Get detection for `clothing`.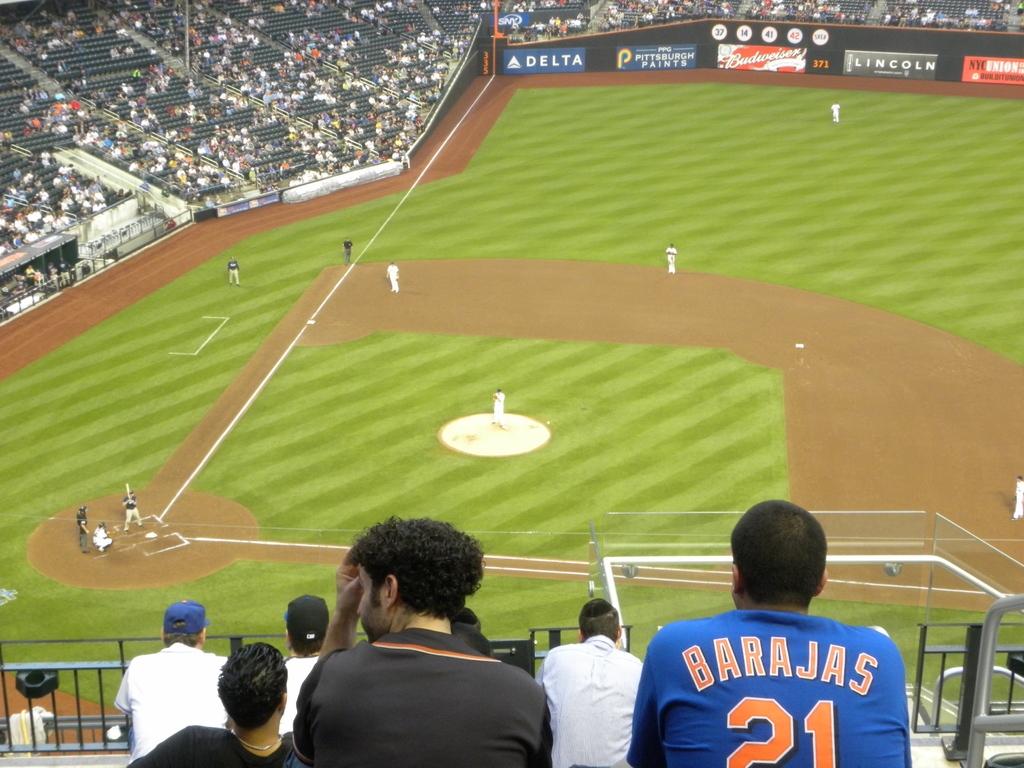
Detection: <region>74, 511, 88, 552</region>.
